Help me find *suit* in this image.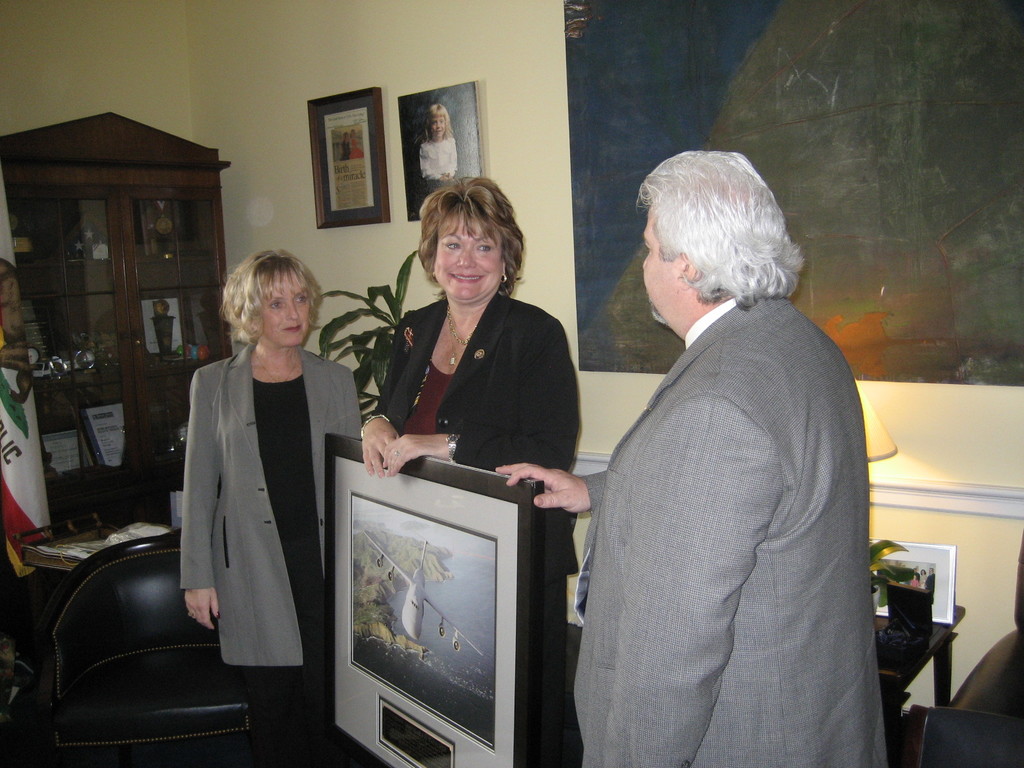
Found it: {"left": 158, "top": 307, "right": 345, "bottom": 724}.
